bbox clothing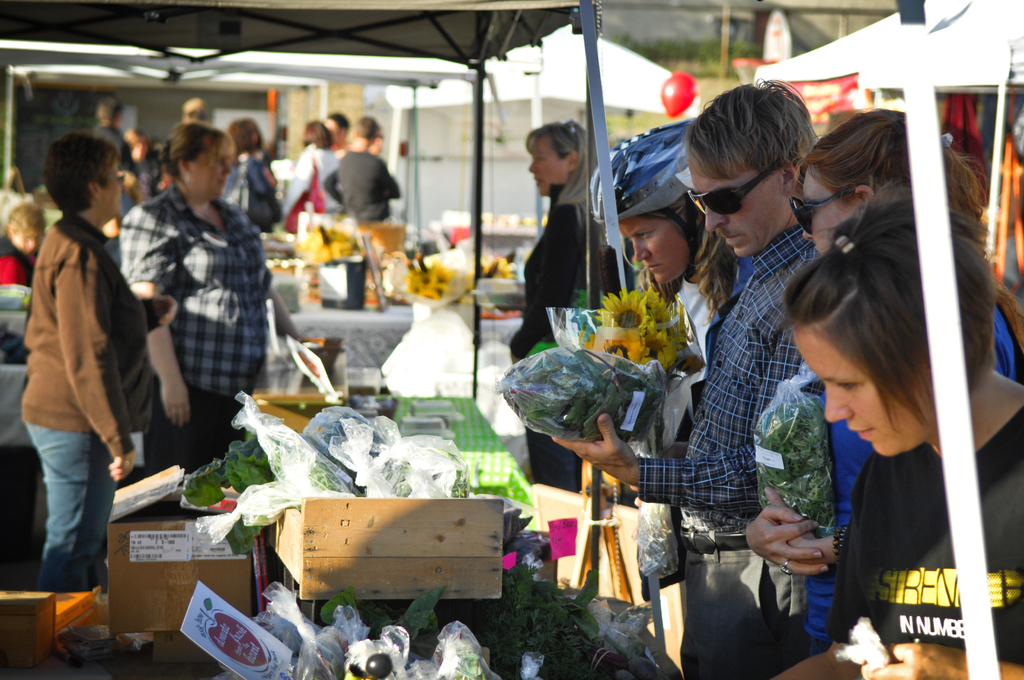
[x1=216, y1=147, x2=282, y2=236]
